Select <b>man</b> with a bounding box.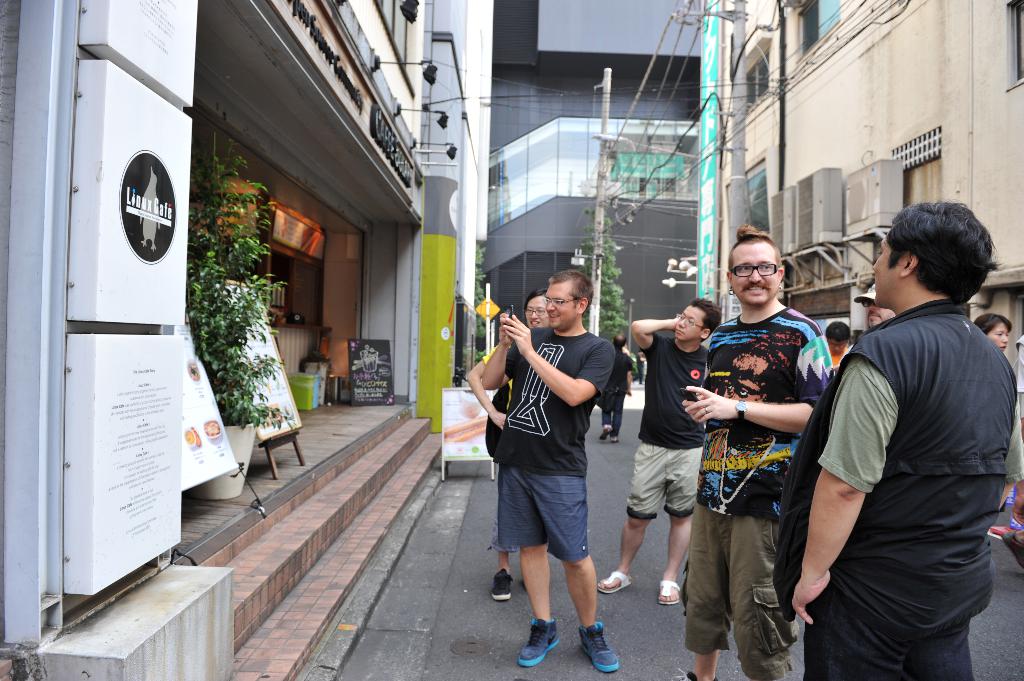
{"x1": 467, "y1": 291, "x2": 557, "y2": 597}.
